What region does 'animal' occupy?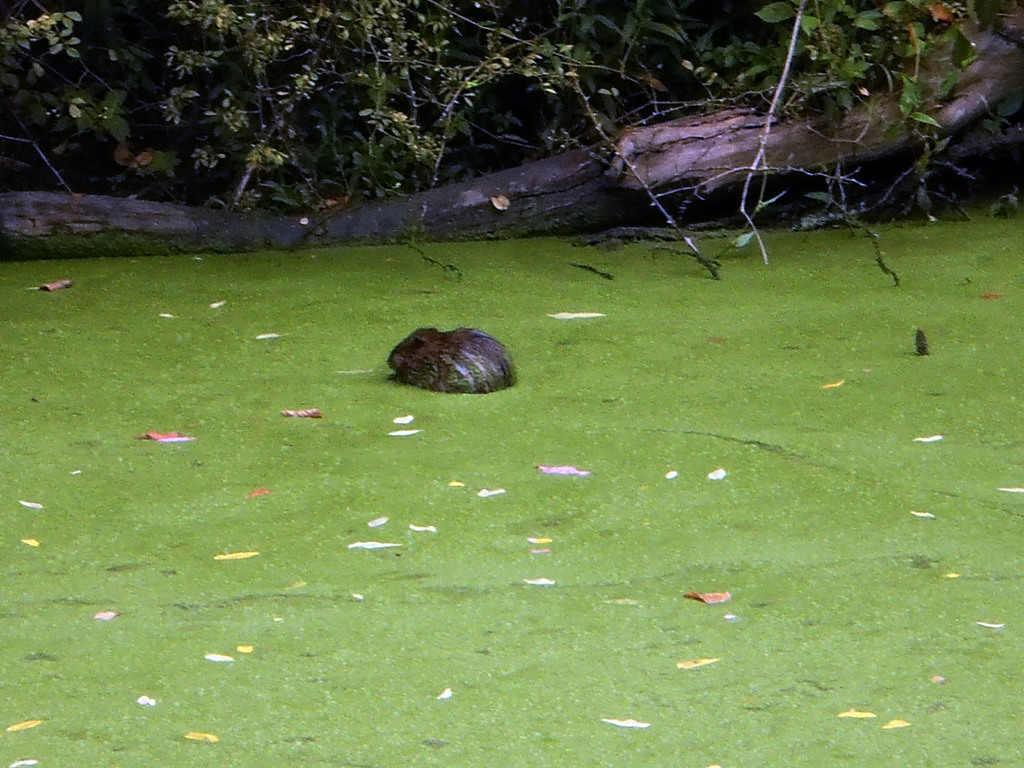
x1=383 y1=324 x2=524 y2=400.
